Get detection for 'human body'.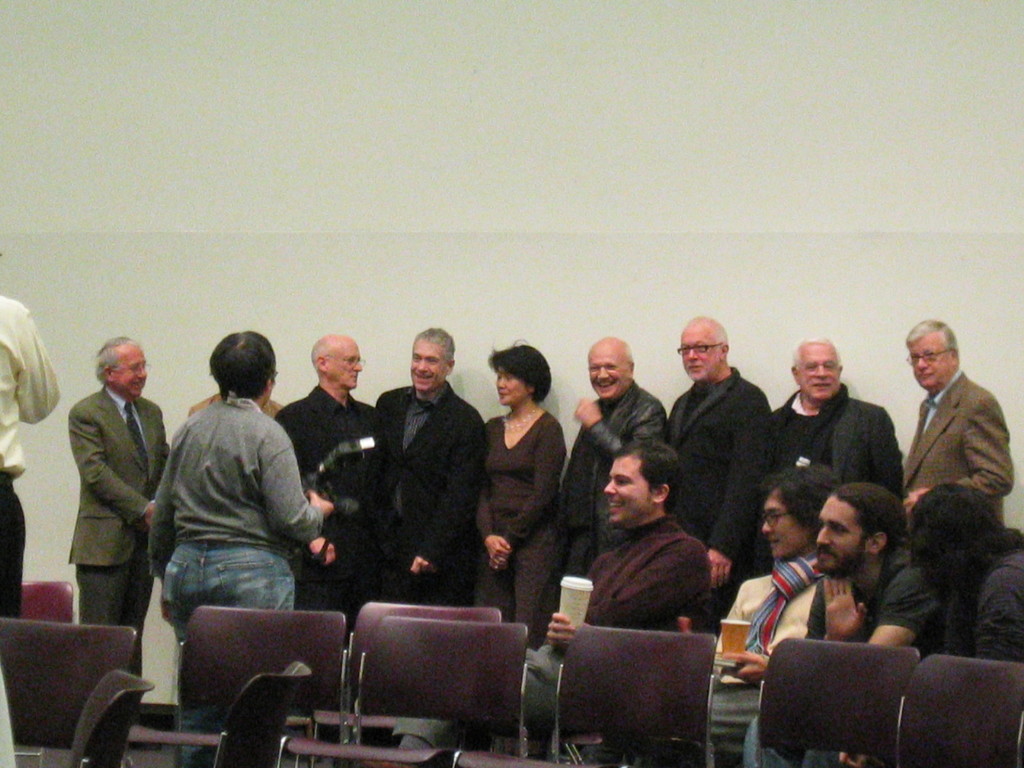
Detection: crop(486, 406, 570, 657).
